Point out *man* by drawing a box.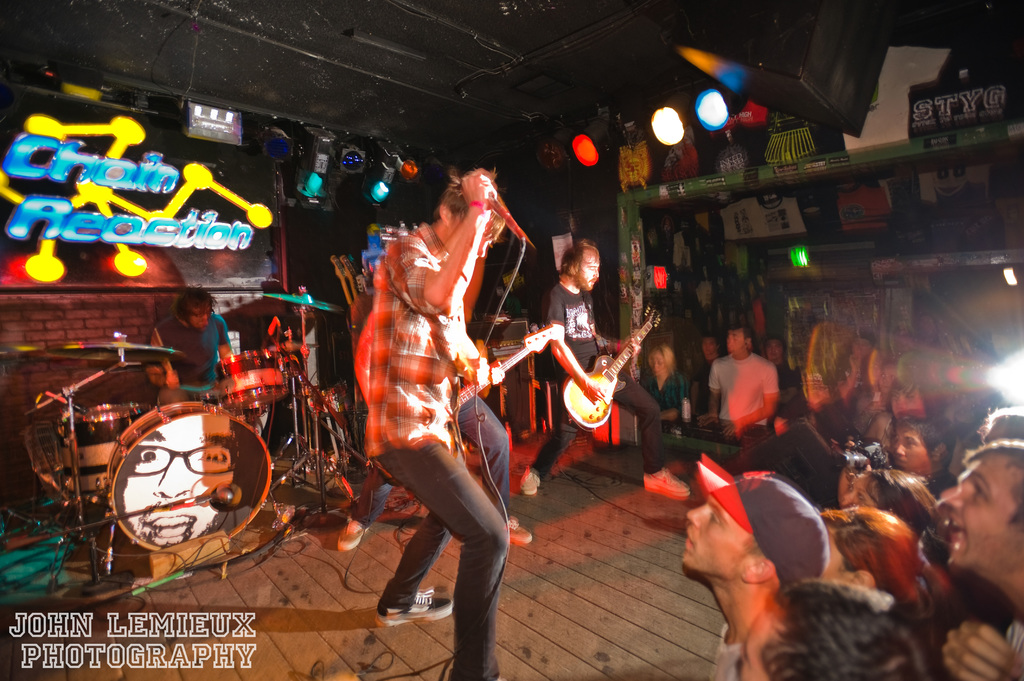
{"left": 690, "top": 337, "right": 724, "bottom": 424}.
